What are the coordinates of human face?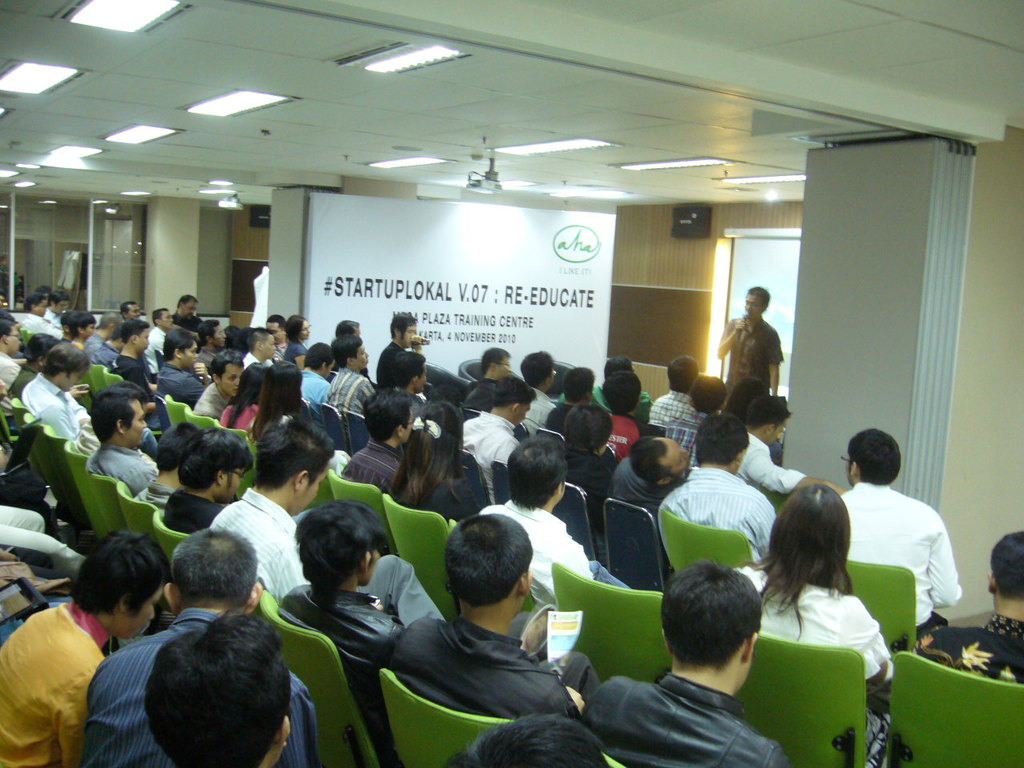
[left=300, top=468, right=330, bottom=514].
